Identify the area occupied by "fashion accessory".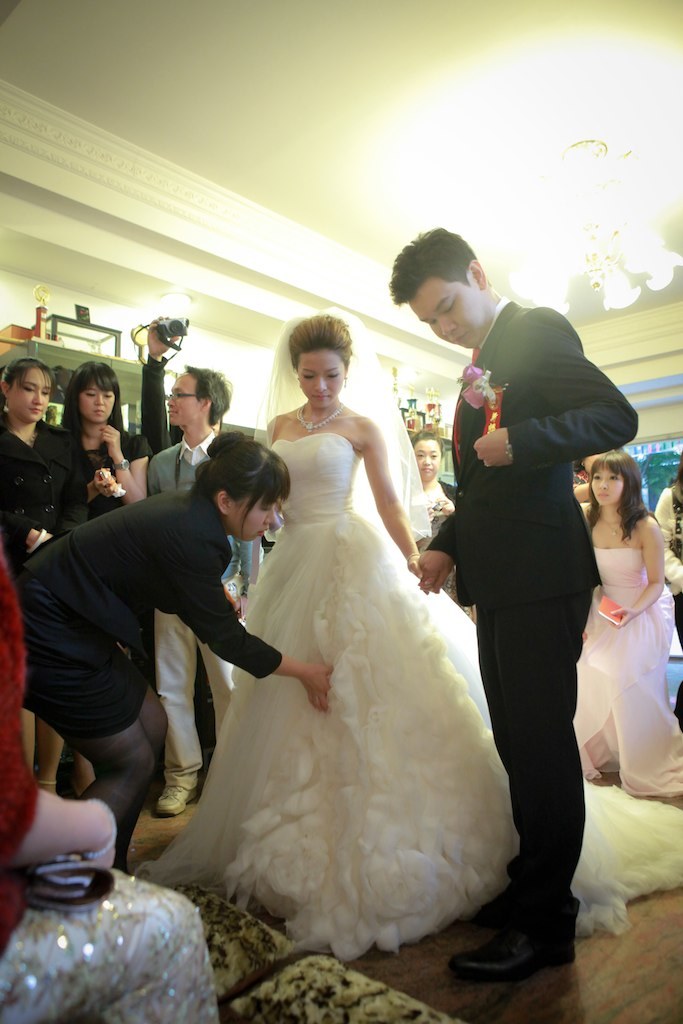
Area: detection(293, 375, 302, 390).
